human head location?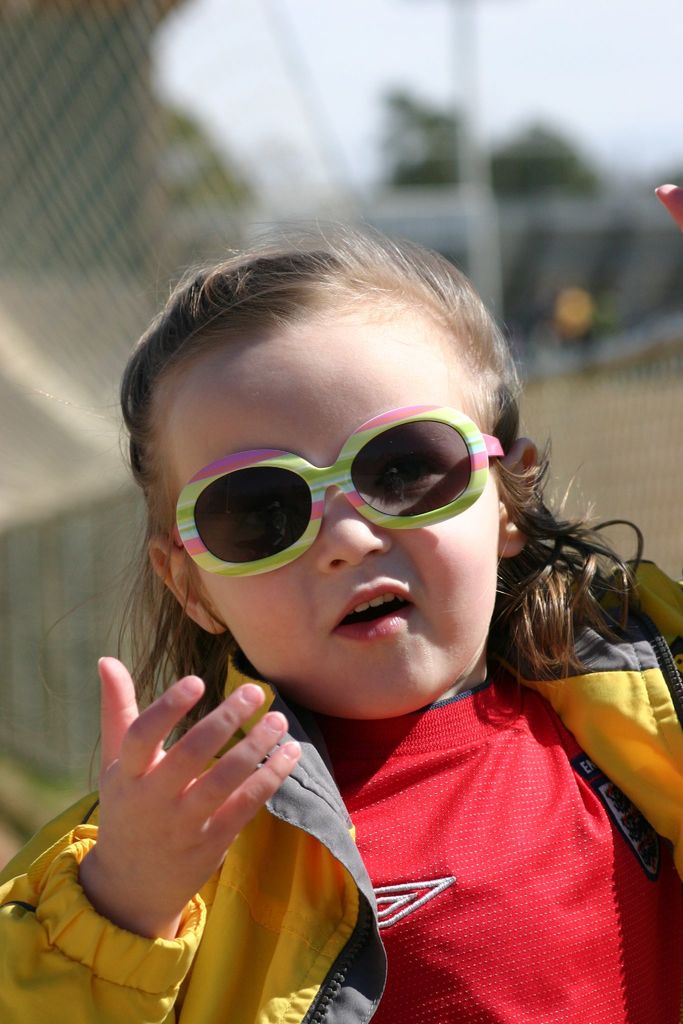
113, 235, 521, 723
